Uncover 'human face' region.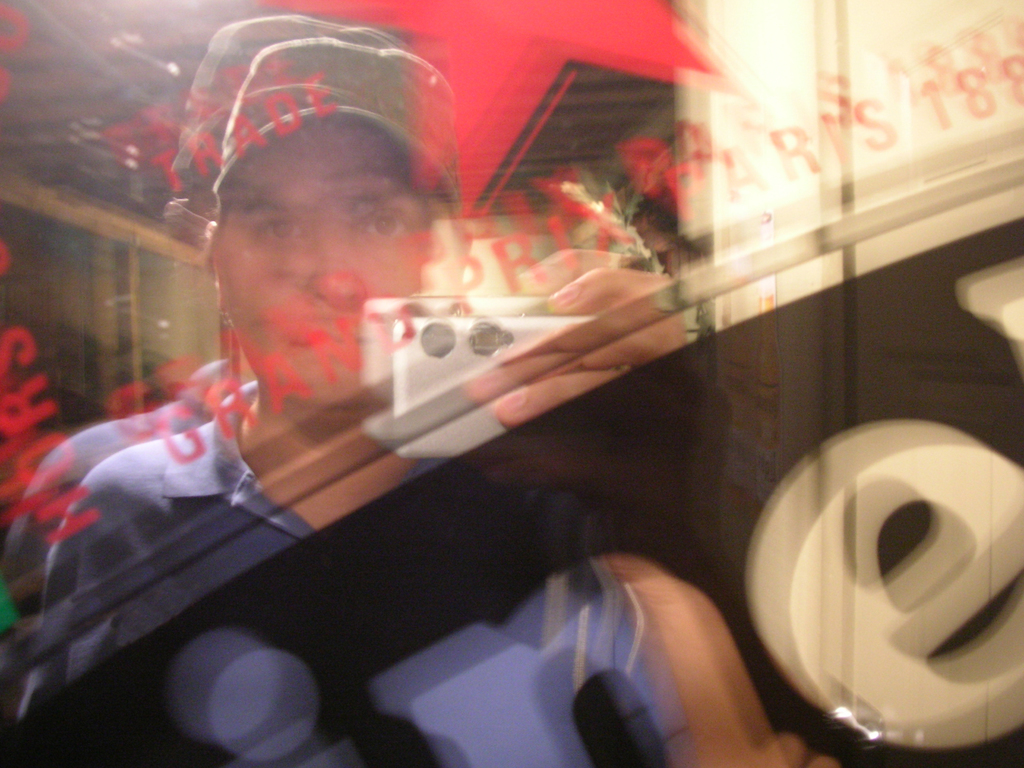
Uncovered: box(223, 134, 427, 406).
